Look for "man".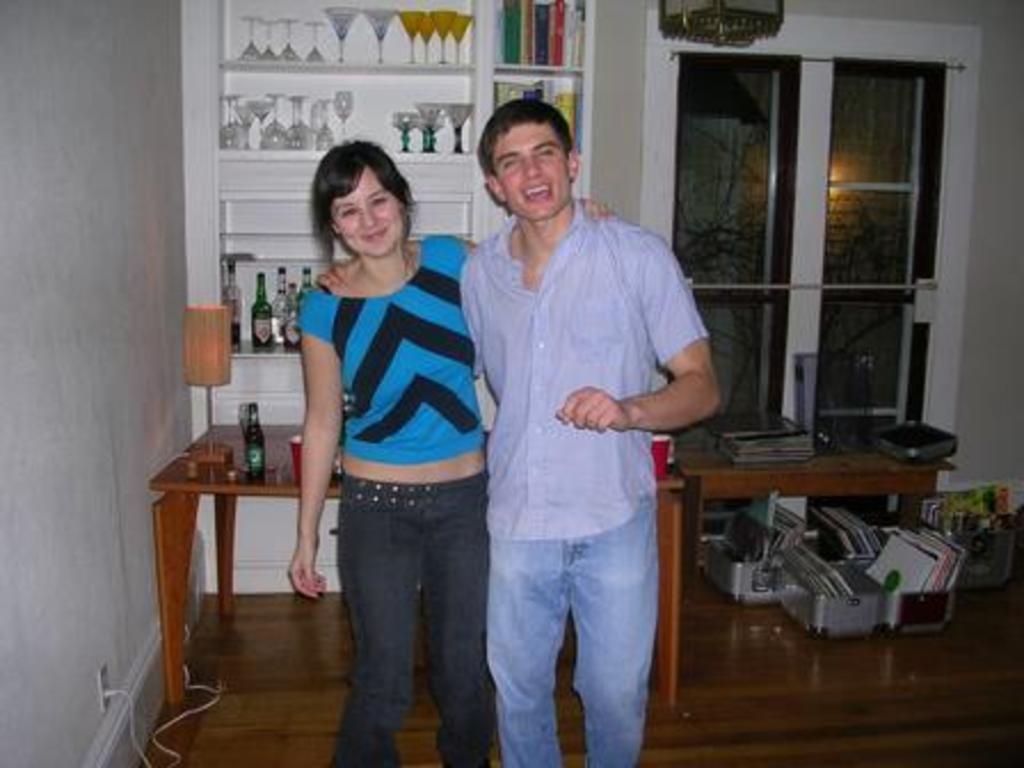
Found: detection(455, 48, 681, 767).
